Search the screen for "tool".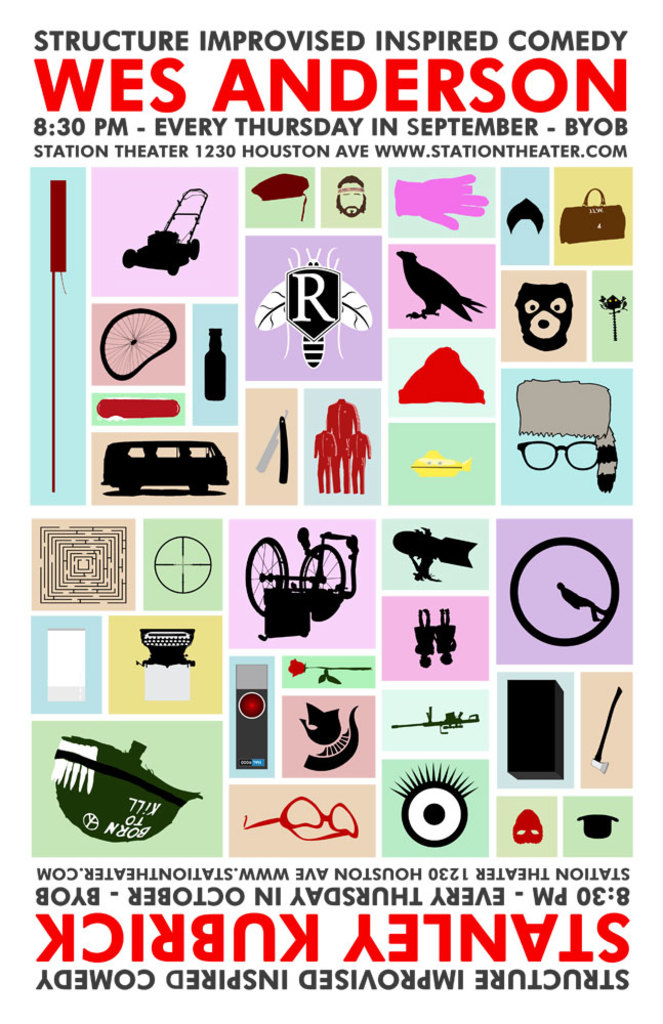
Found at rect(125, 185, 206, 268).
